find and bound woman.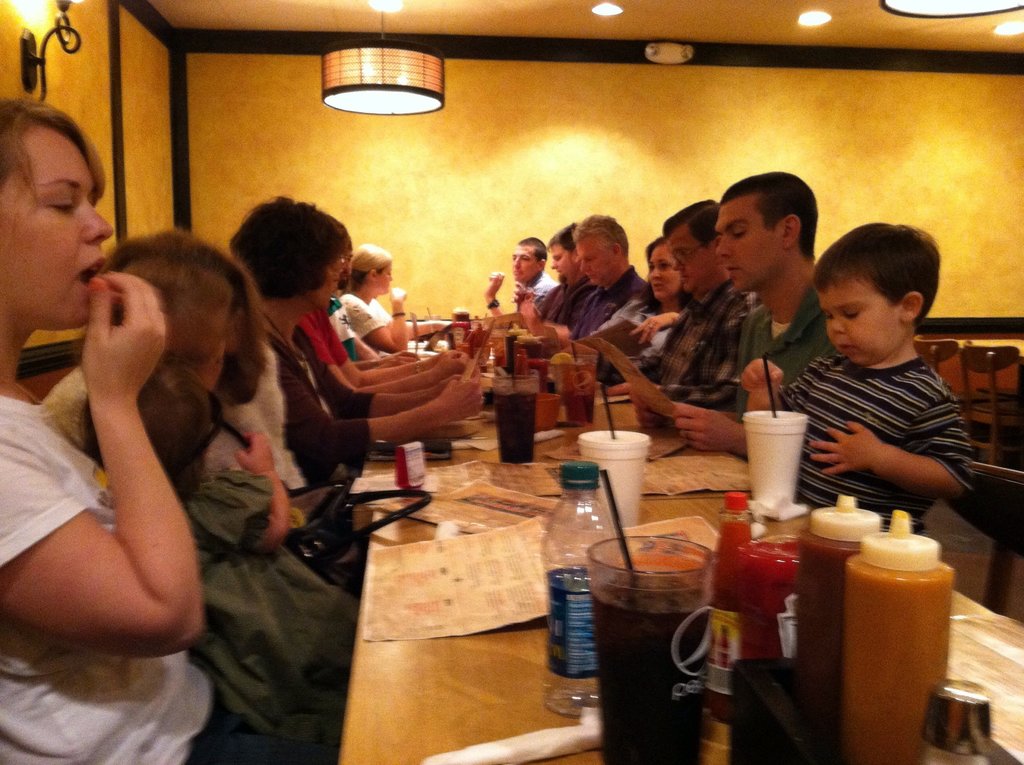
Bound: detection(0, 99, 285, 764).
